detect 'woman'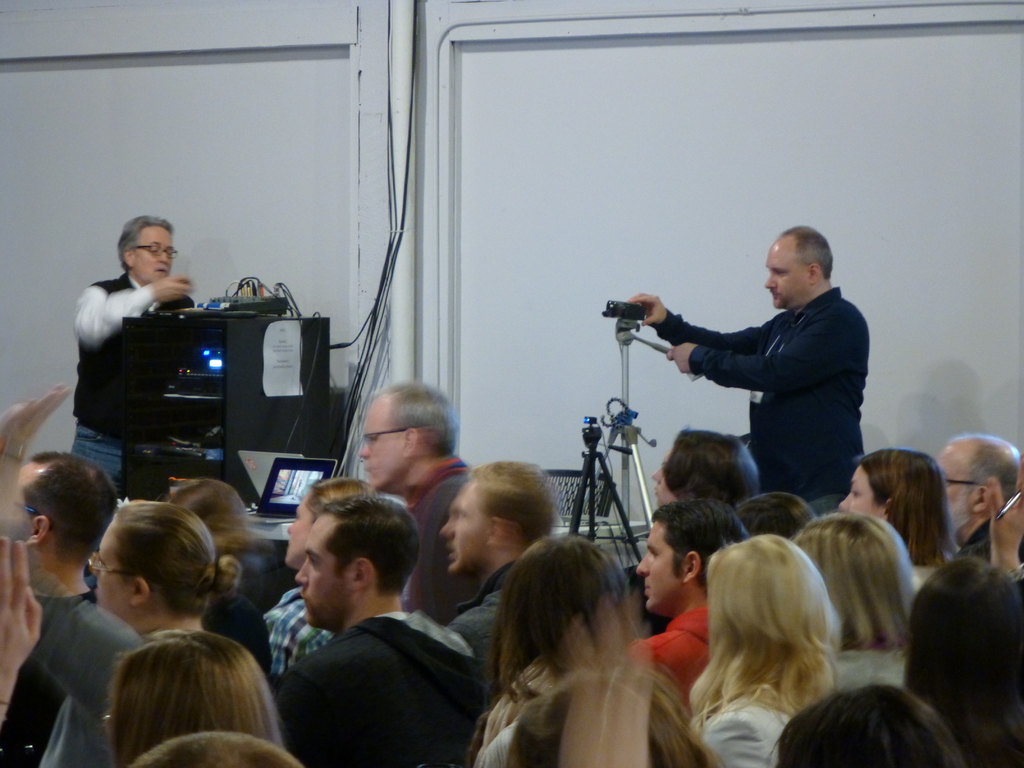
(0,380,239,767)
